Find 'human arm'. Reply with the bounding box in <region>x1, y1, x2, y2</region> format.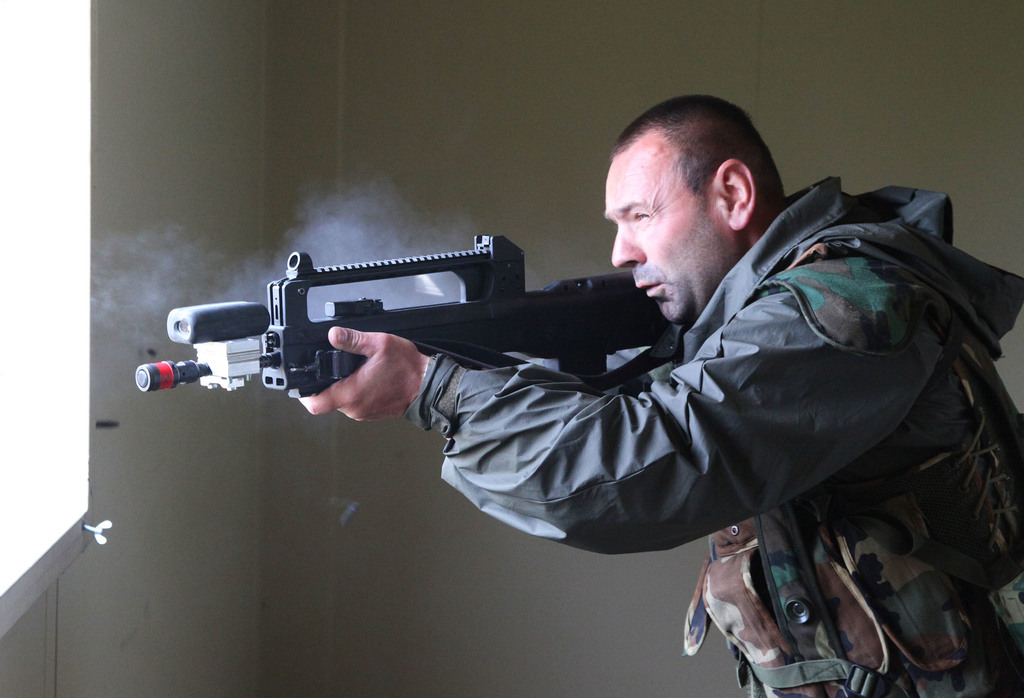
<region>339, 291, 889, 574</region>.
